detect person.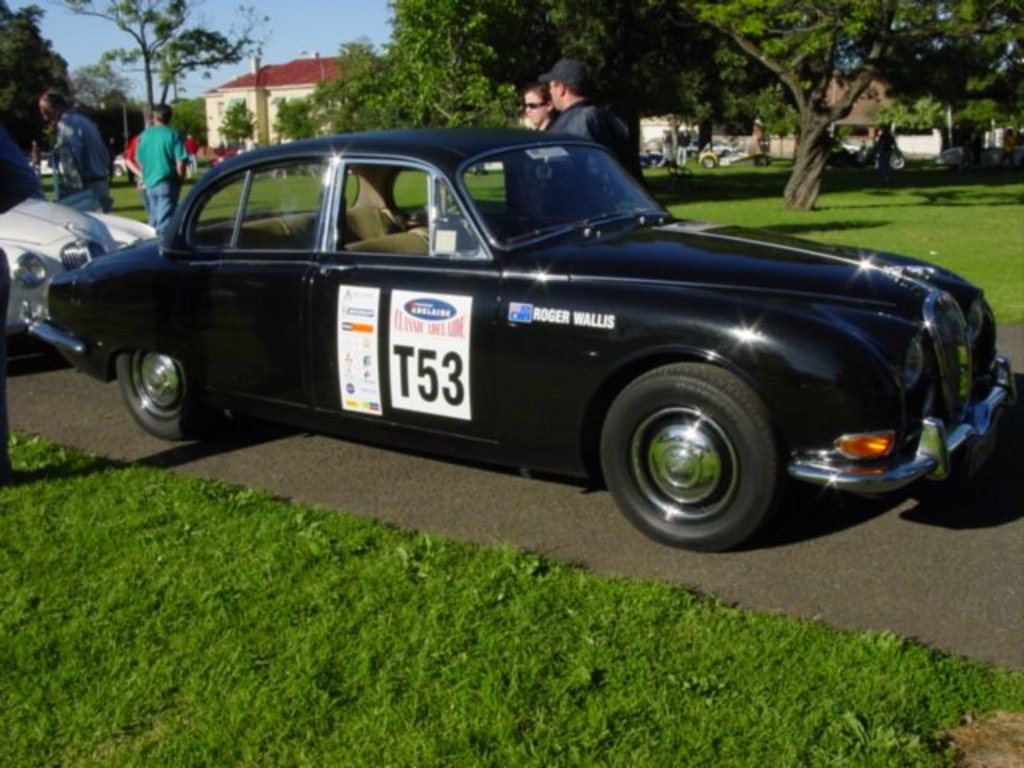
Detected at l=40, t=90, r=110, b=214.
